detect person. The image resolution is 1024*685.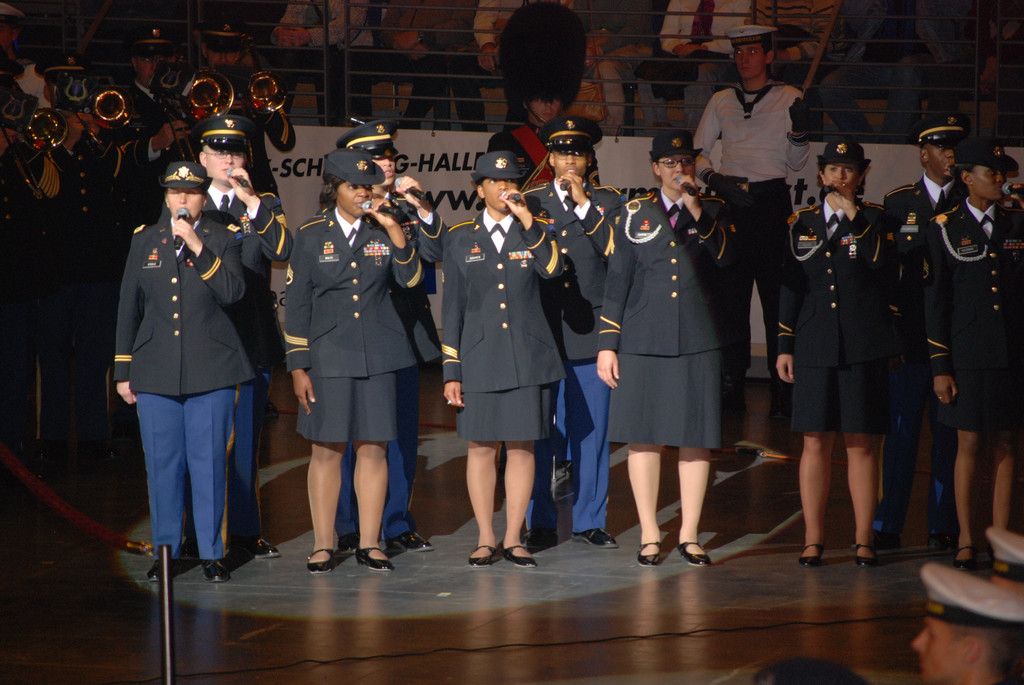
0,14,61,440.
